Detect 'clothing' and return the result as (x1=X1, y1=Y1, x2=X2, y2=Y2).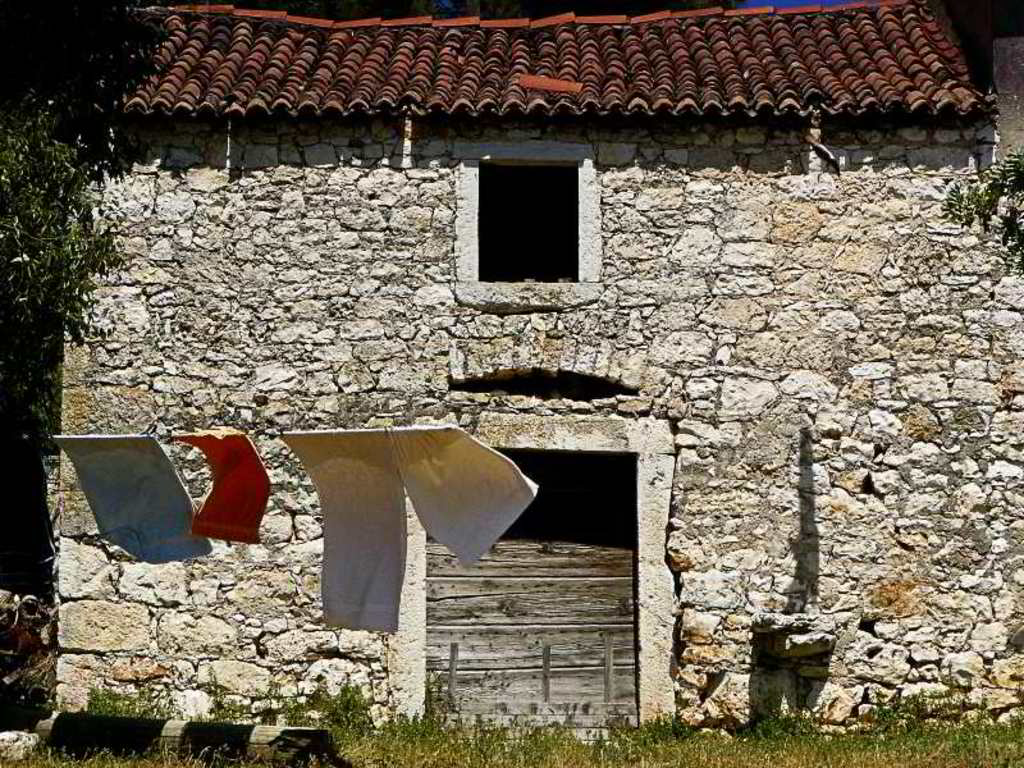
(x1=54, y1=434, x2=220, y2=566).
